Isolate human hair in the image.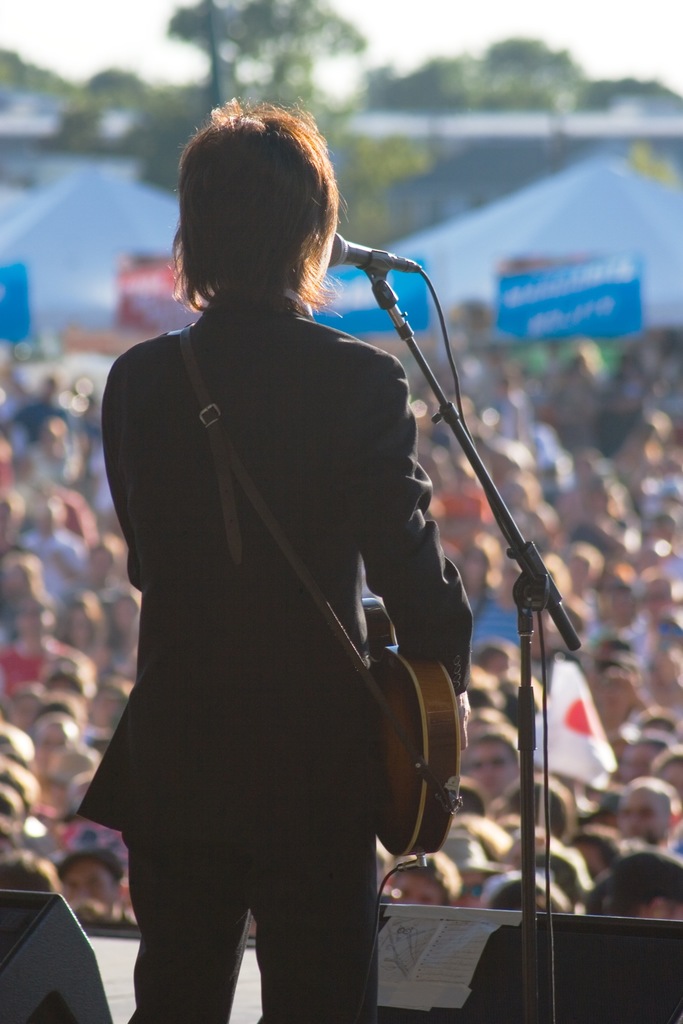
Isolated region: rect(393, 851, 460, 904).
